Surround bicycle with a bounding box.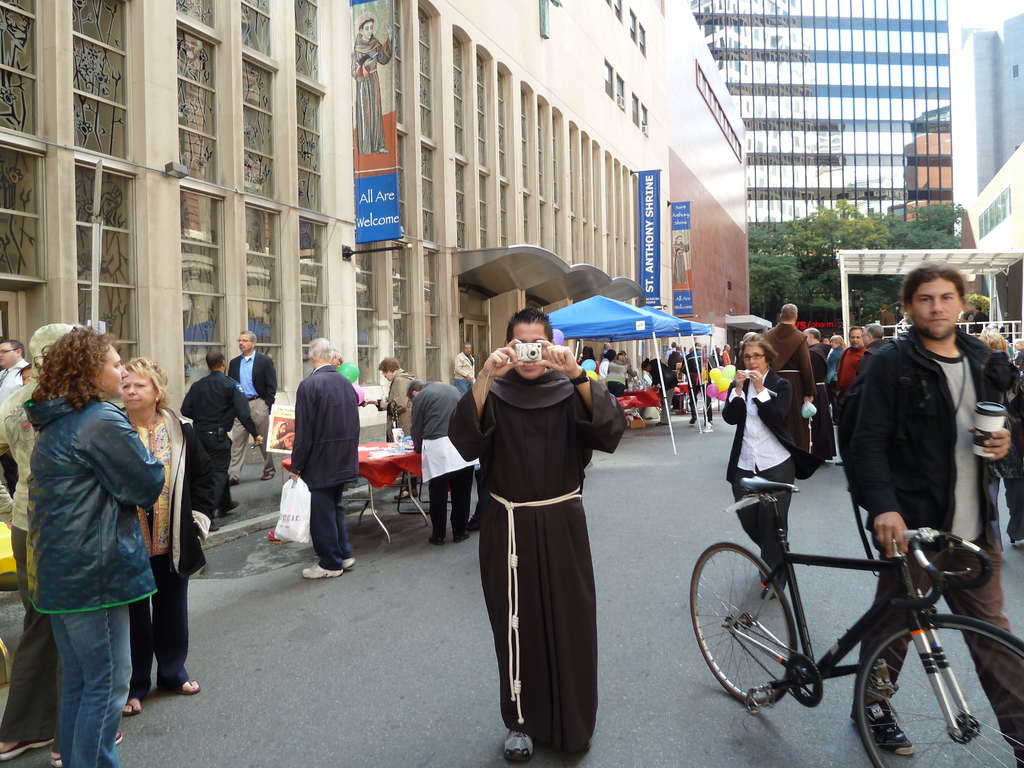
689,469,1023,767.
